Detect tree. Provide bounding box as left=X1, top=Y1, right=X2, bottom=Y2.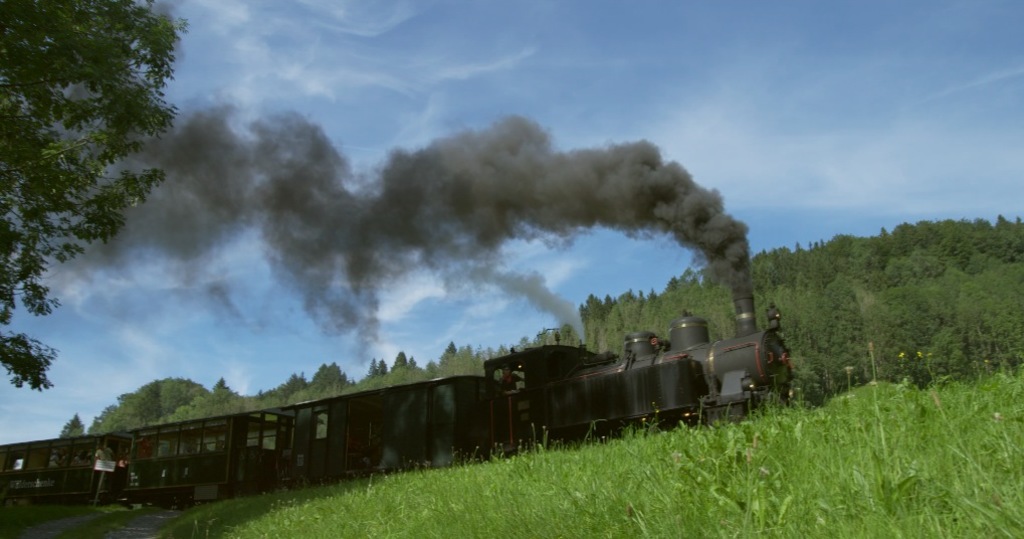
left=0, top=0, right=187, bottom=393.
